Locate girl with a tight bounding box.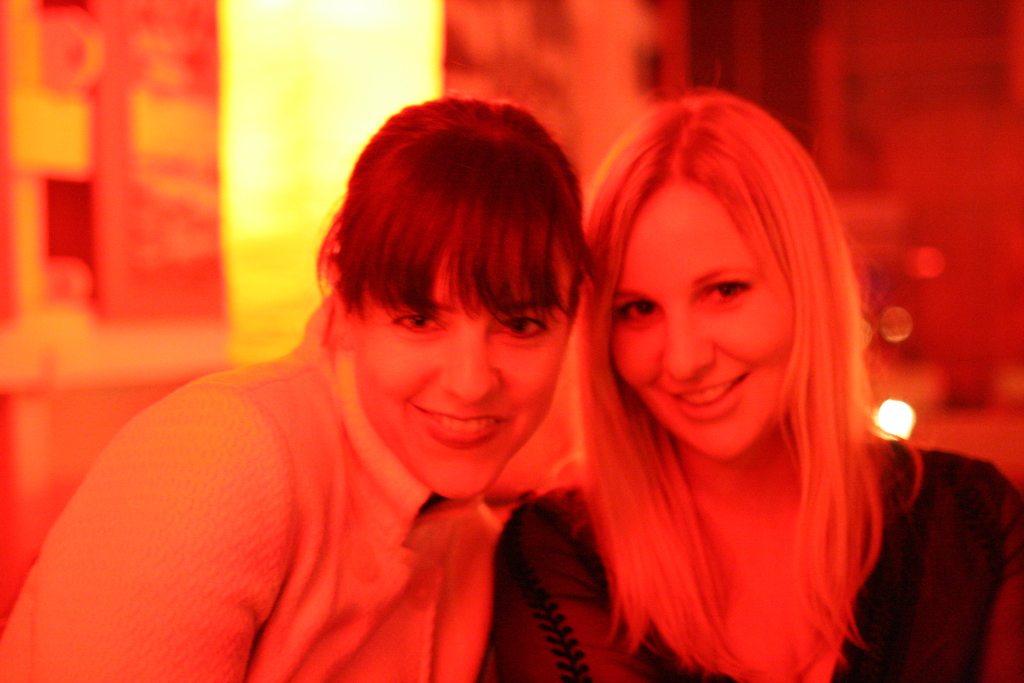
<bbox>0, 85, 588, 682</bbox>.
